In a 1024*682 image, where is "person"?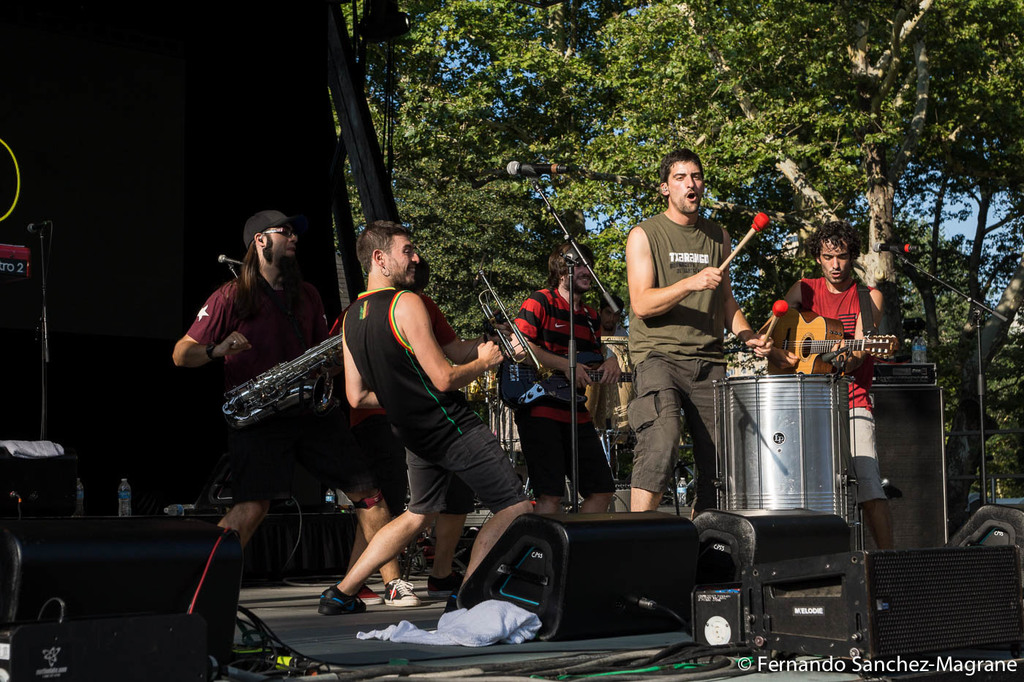
[325, 215, 538, 613].
